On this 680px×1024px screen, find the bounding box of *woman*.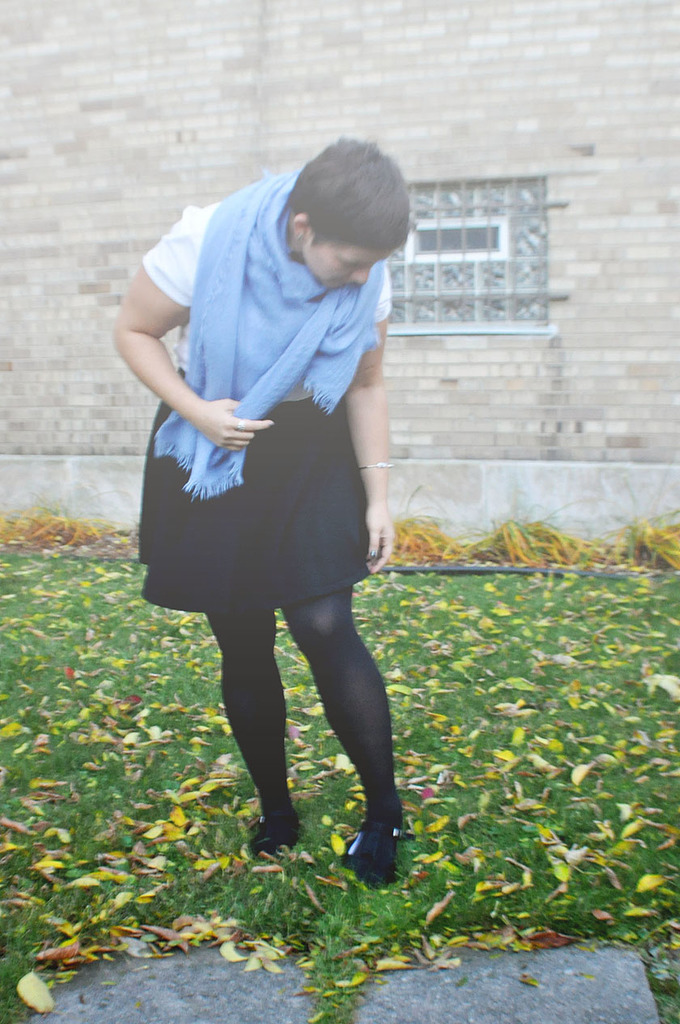
Bounding box: region(97, 149, 404, 881).
